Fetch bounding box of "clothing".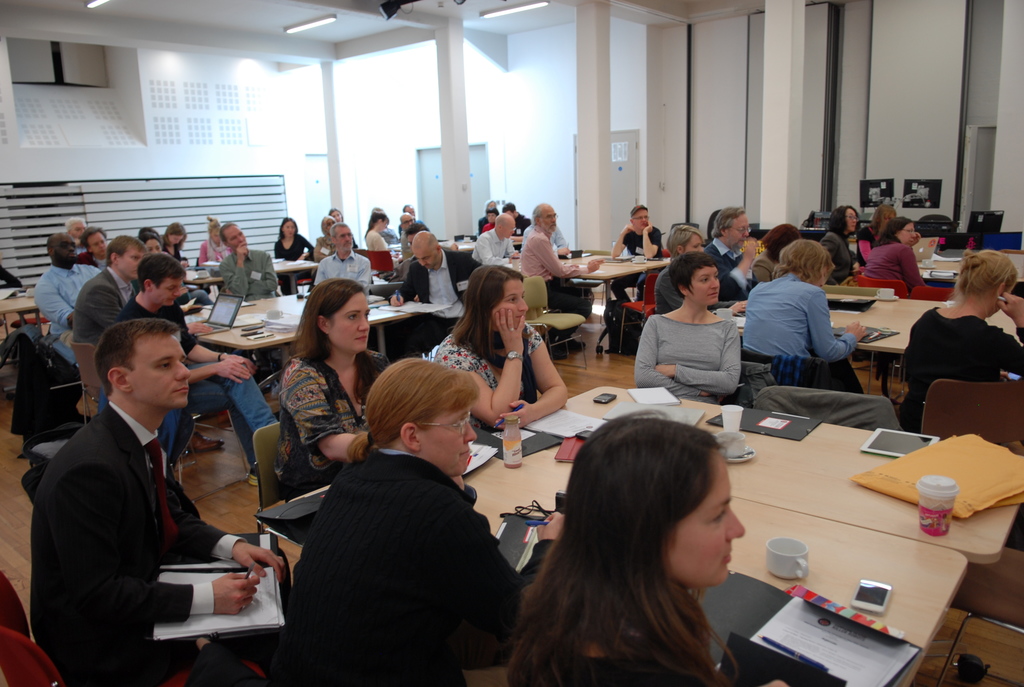
Bbox: (760,254,776,288).
